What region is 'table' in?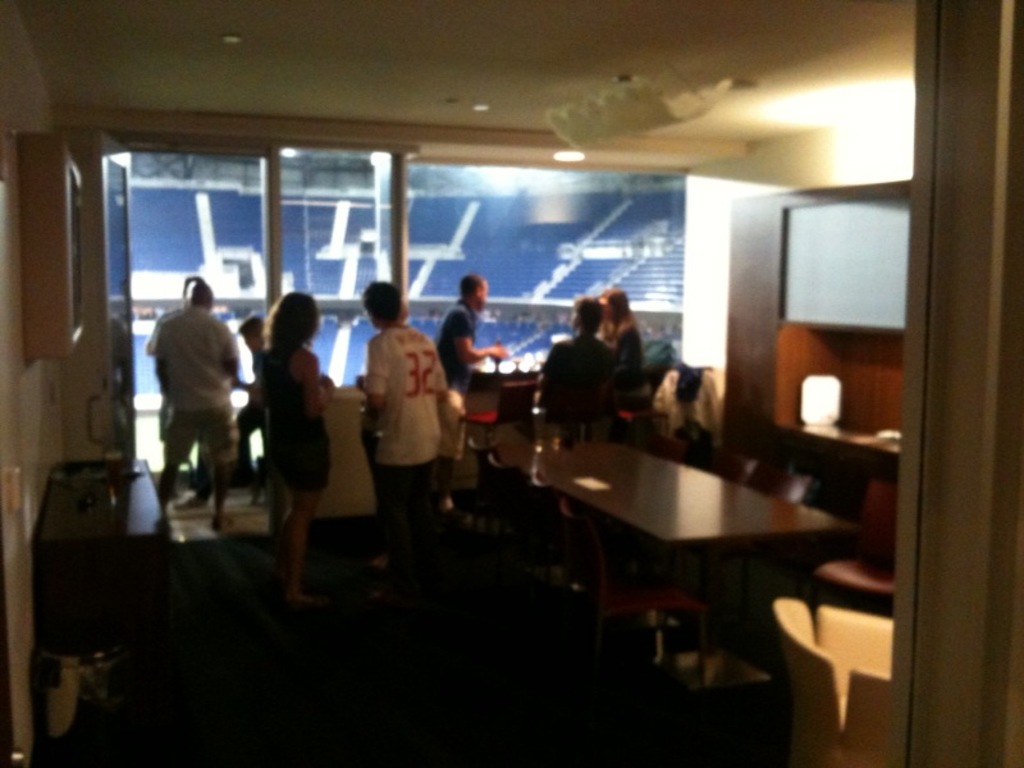
Rect(32, 460, 168, 605).
